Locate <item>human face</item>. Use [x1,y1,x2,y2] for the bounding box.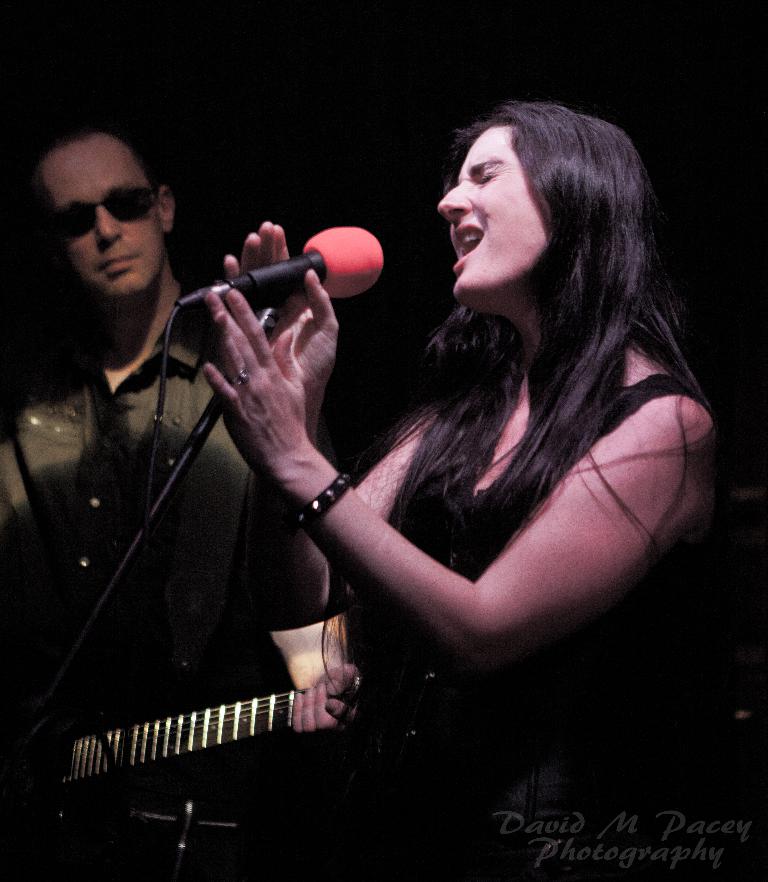
[440,122,539,295].
